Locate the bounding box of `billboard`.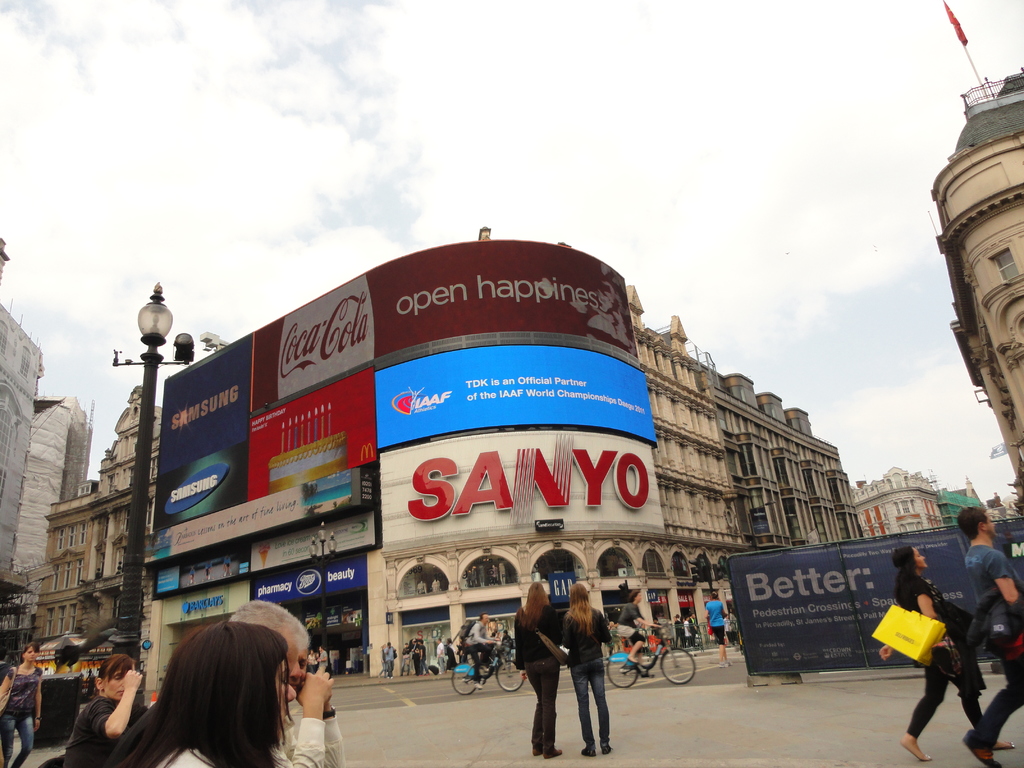
Bounding box: {"x1": 250, "y1": 555, "x2": 358, "y2": 614}.
